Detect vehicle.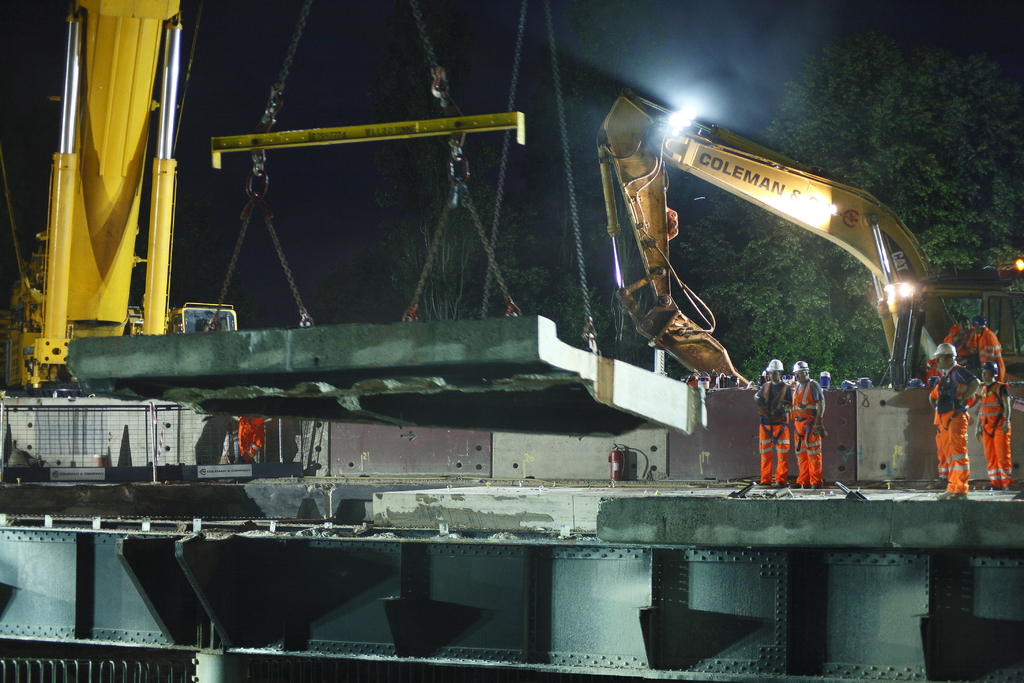
Detected at box=[0, 0, 244, 399].
